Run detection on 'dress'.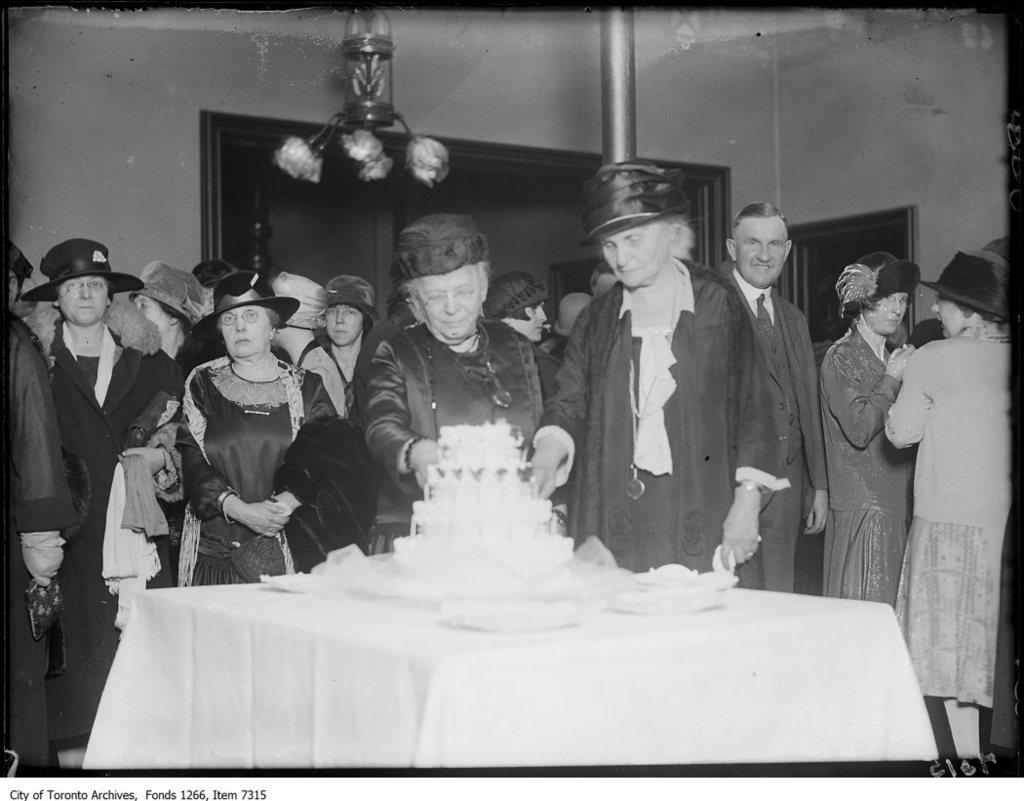
Result: bbox(816, 324, 928, 657).
